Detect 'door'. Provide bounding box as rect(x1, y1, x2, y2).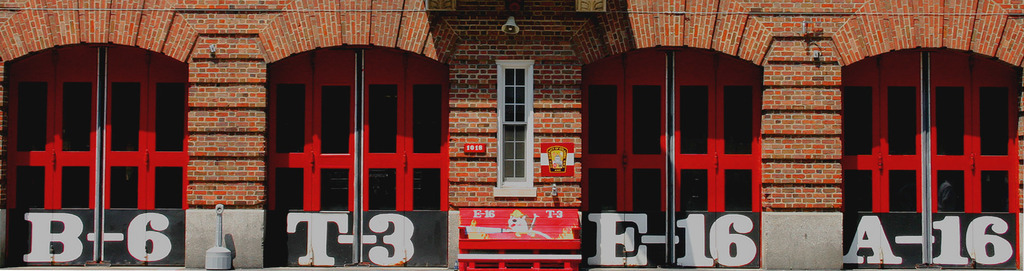
rect(360, 48, 447, 266).
